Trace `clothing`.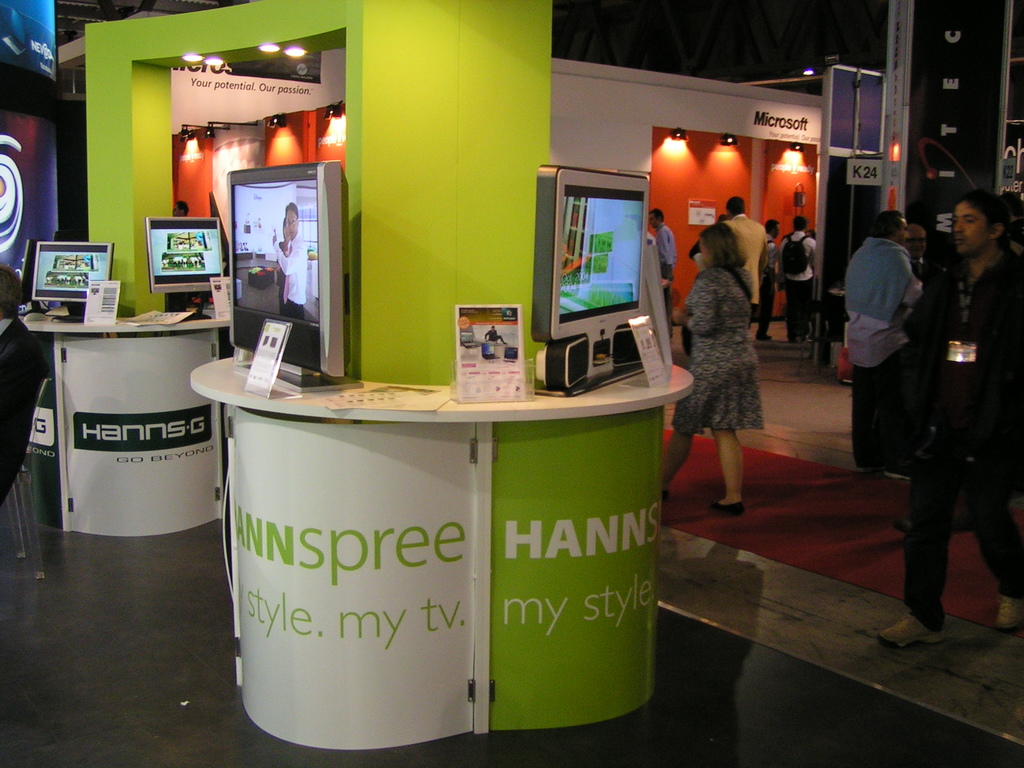
Traced to {"x1": 899, "y1": 243, "x2": 1023, "y2": 636}.
